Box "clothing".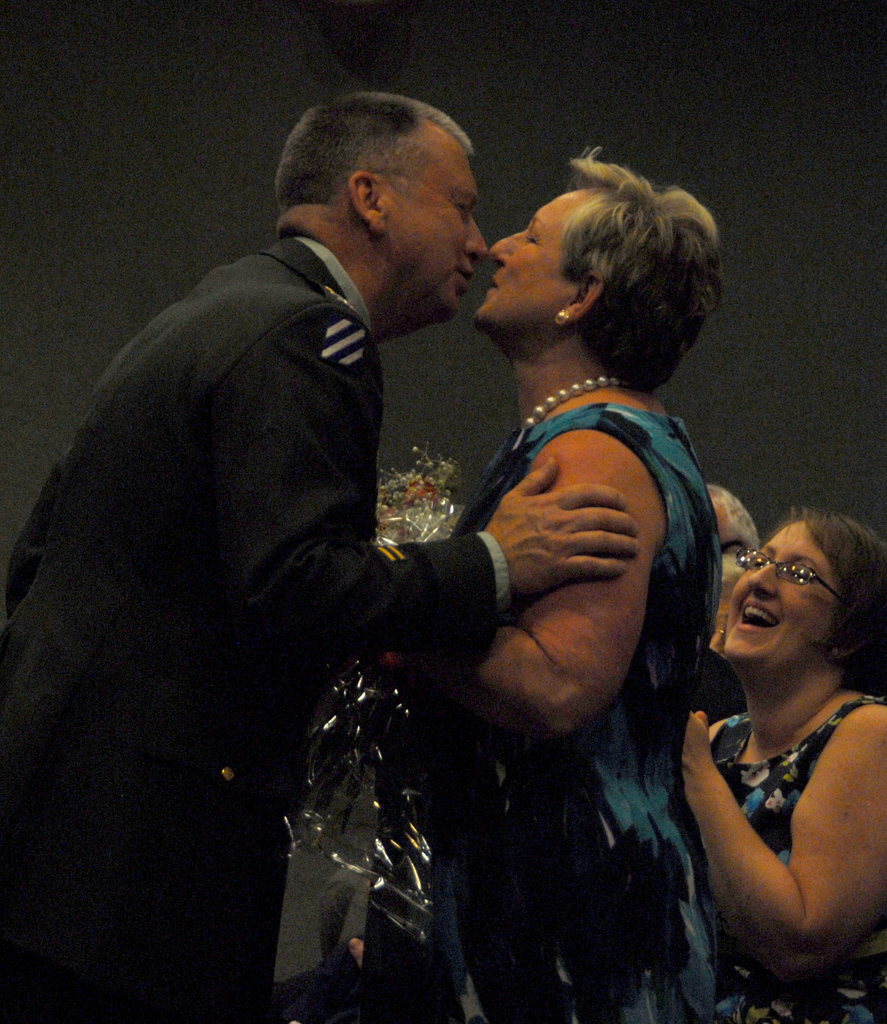
714,698,886,1023.
